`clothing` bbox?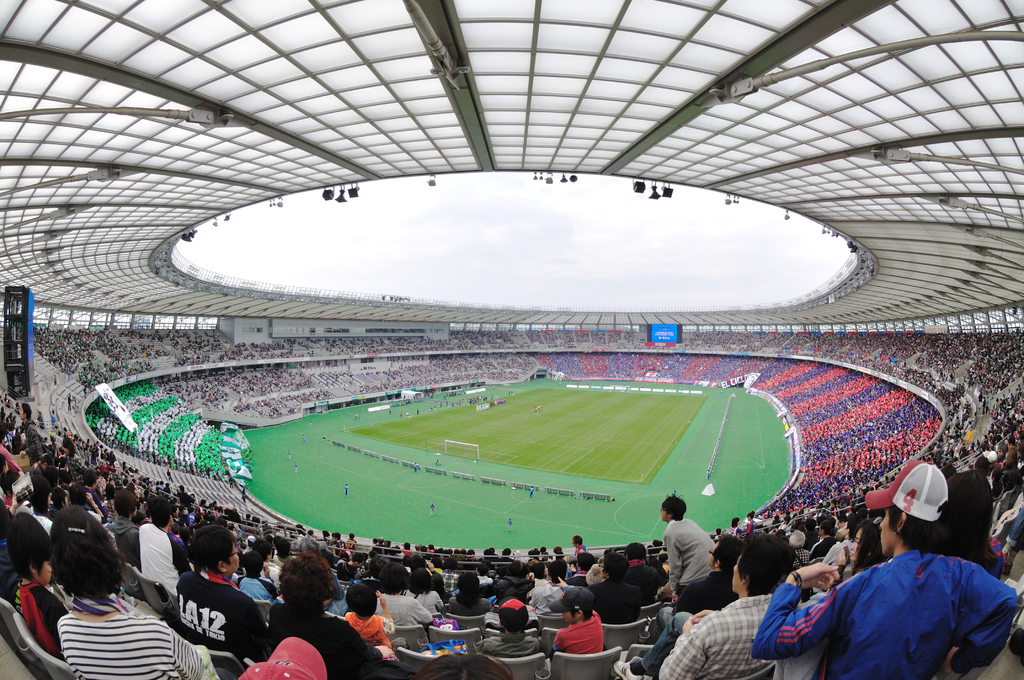
select_region(337, 563, 352, 583)
